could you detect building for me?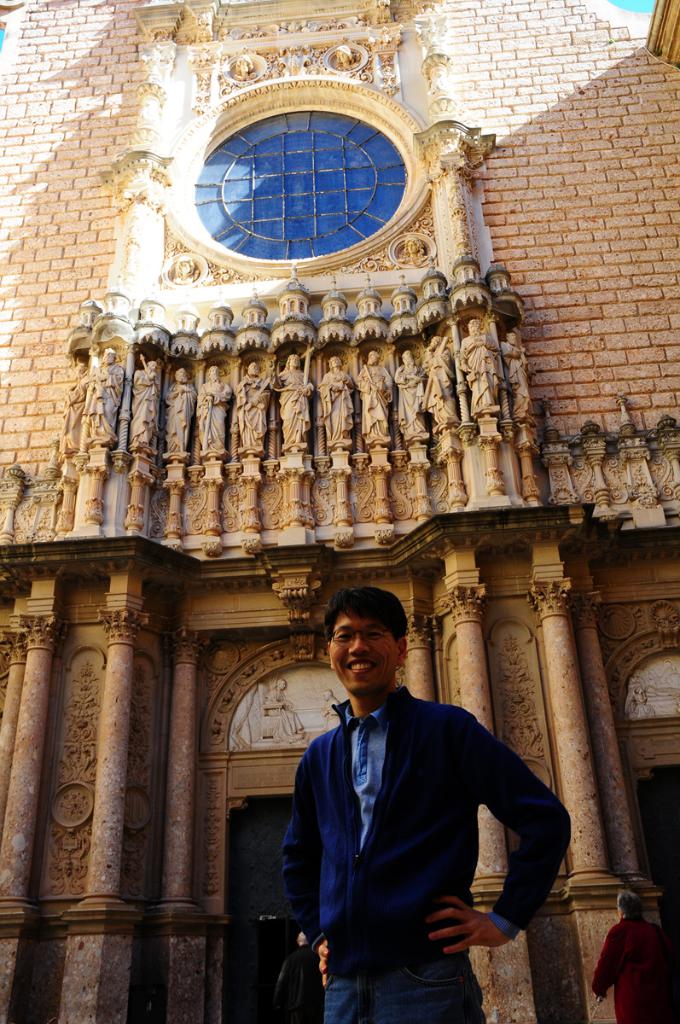
Detection result: box=[0, 0, 679, 1023].
